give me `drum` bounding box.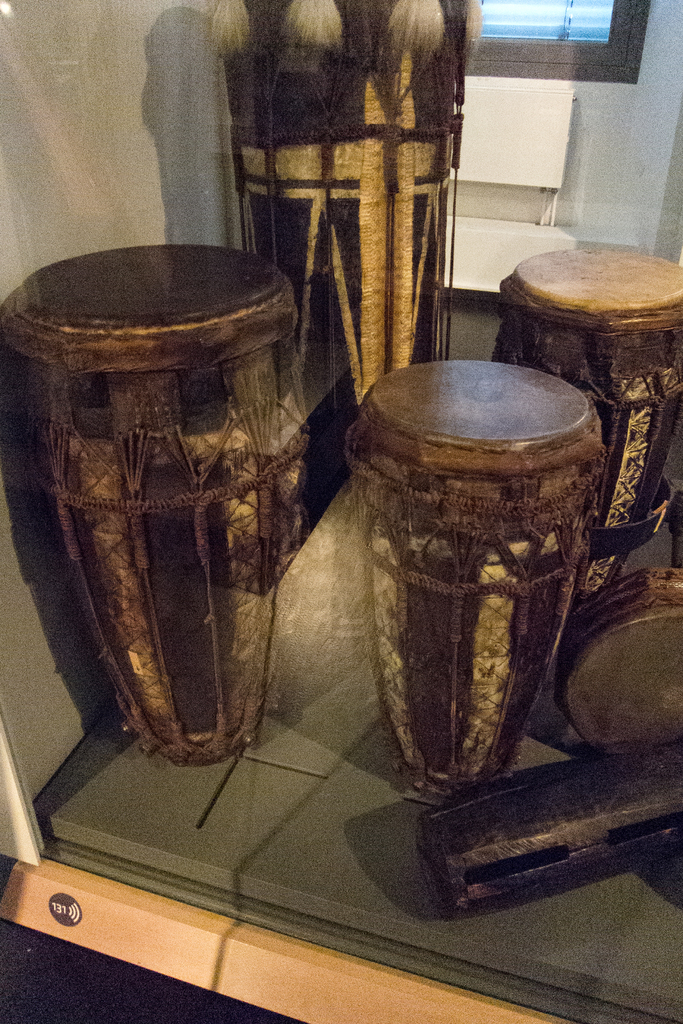
<region>340, 358, 606, 797</region>.
